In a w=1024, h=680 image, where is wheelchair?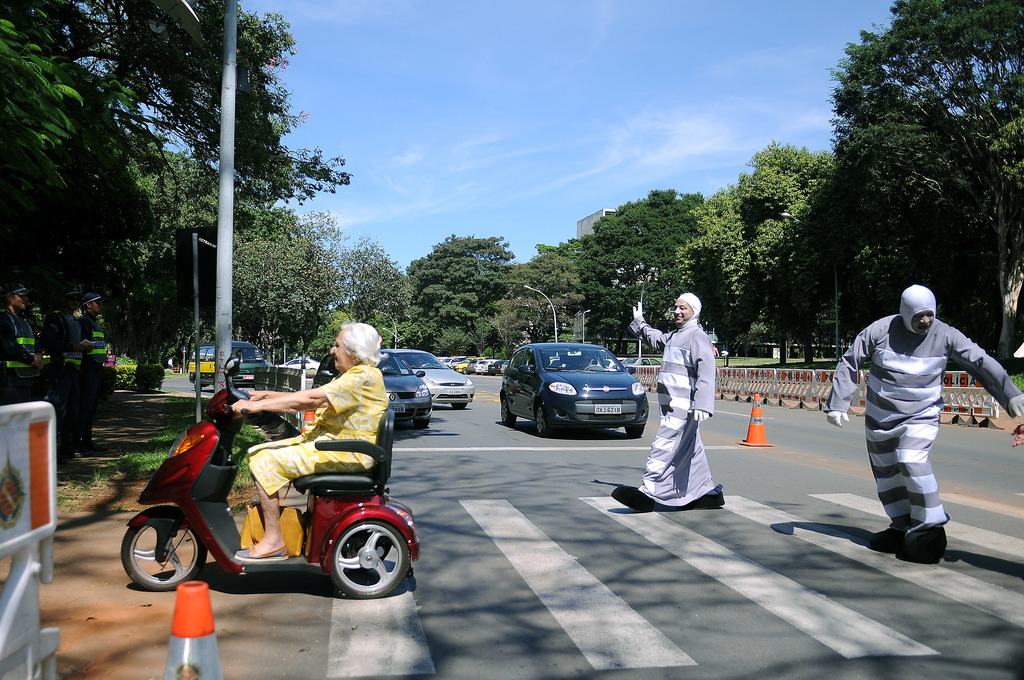
[left=124, top=331, right=431, bottom=616].
